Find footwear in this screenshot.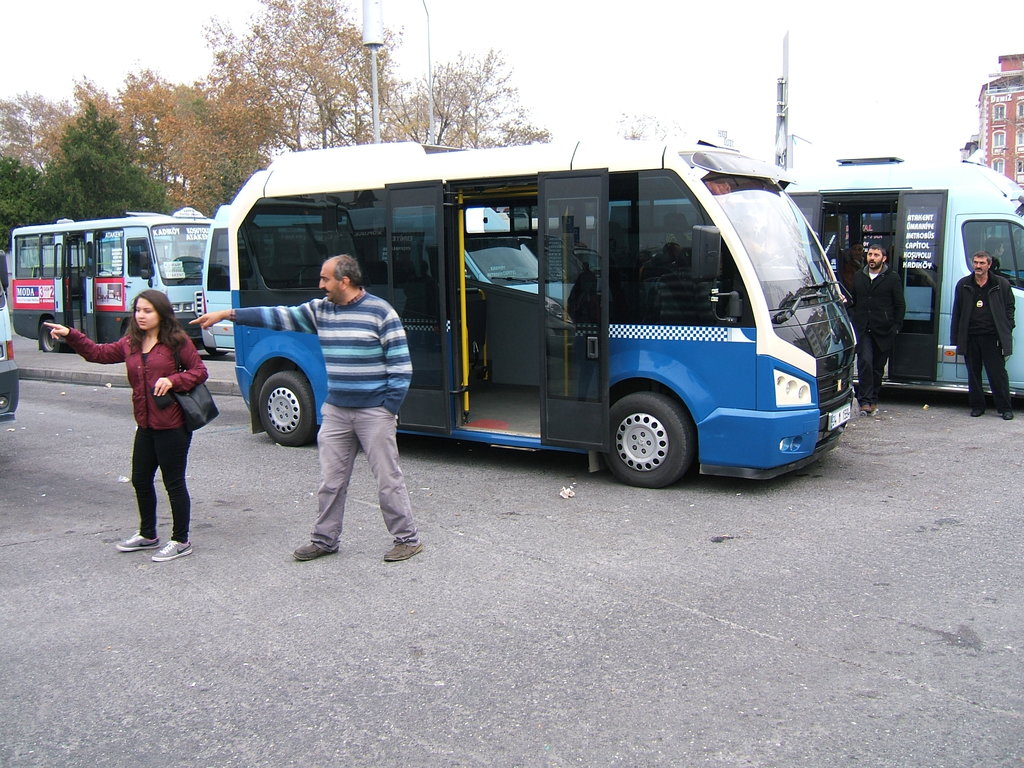
The bounding box for footwear is 294 537 340 561.
